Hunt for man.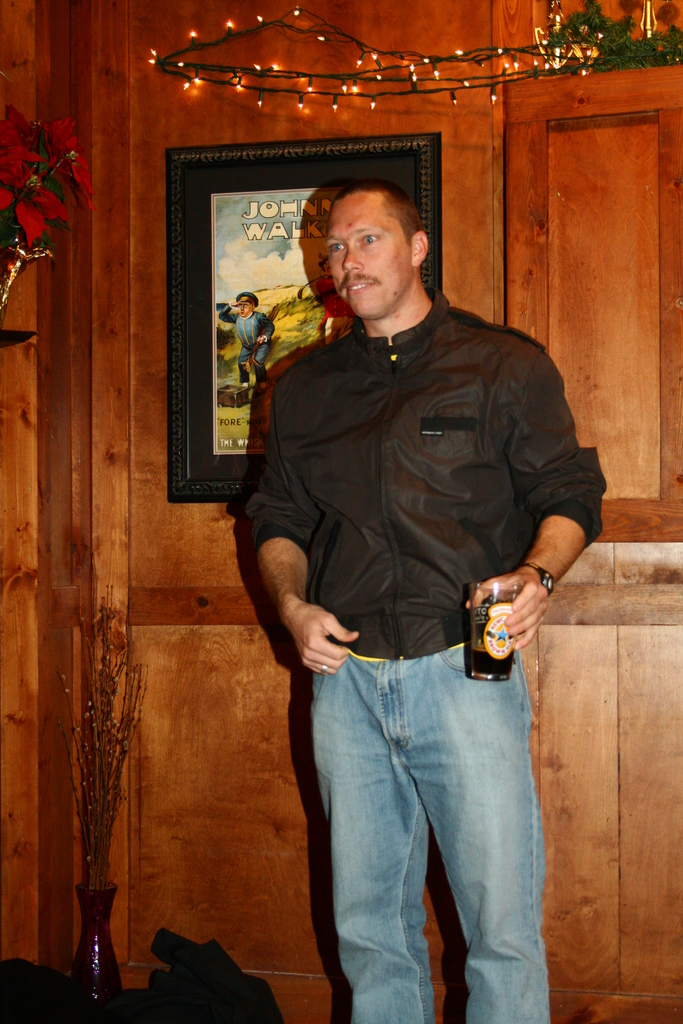
Hunted down at bbox=[239, 174, 607, 1023].
